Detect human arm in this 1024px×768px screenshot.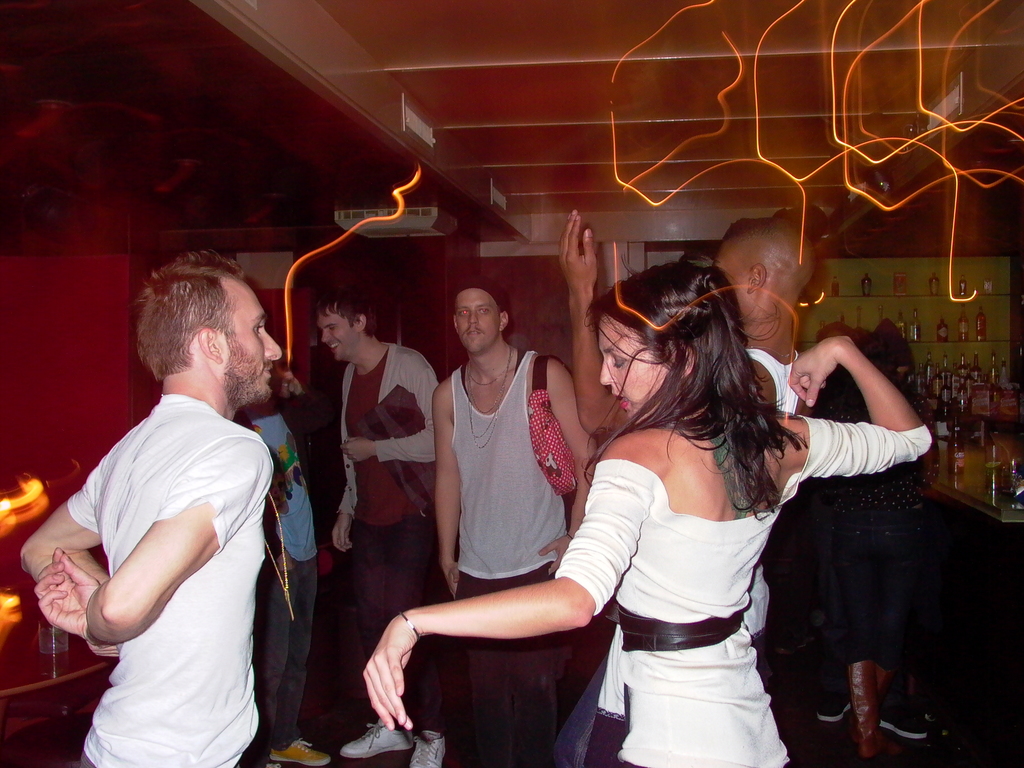
Detection: [x1=328, y1=484, x2=349, y2=552].
